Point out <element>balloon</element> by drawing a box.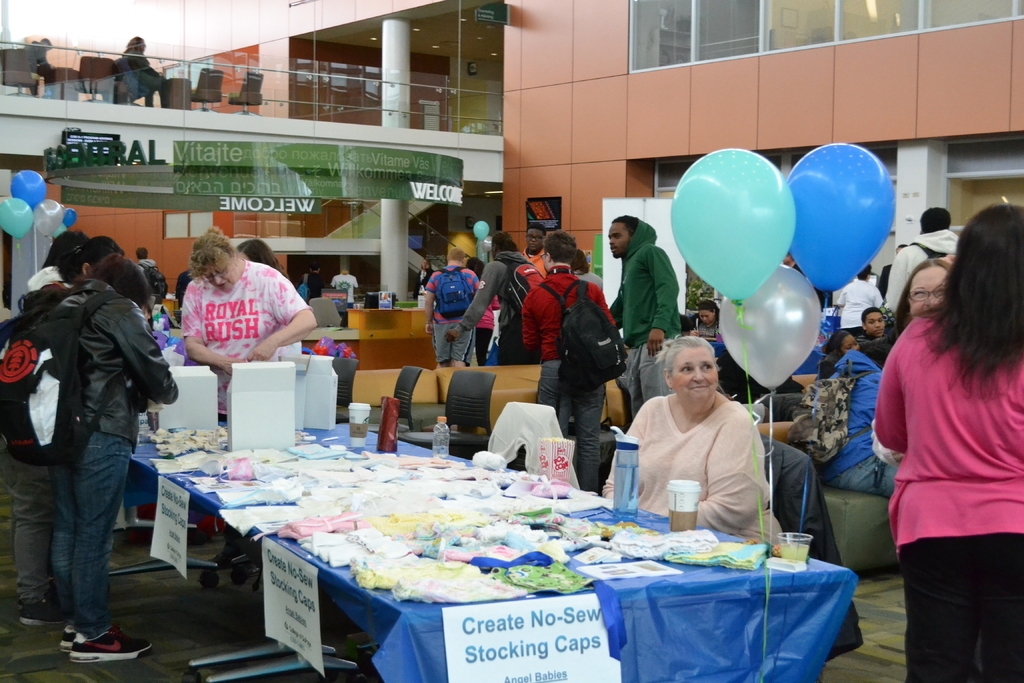
[left=788, top=140, right=896, bottom=294].
